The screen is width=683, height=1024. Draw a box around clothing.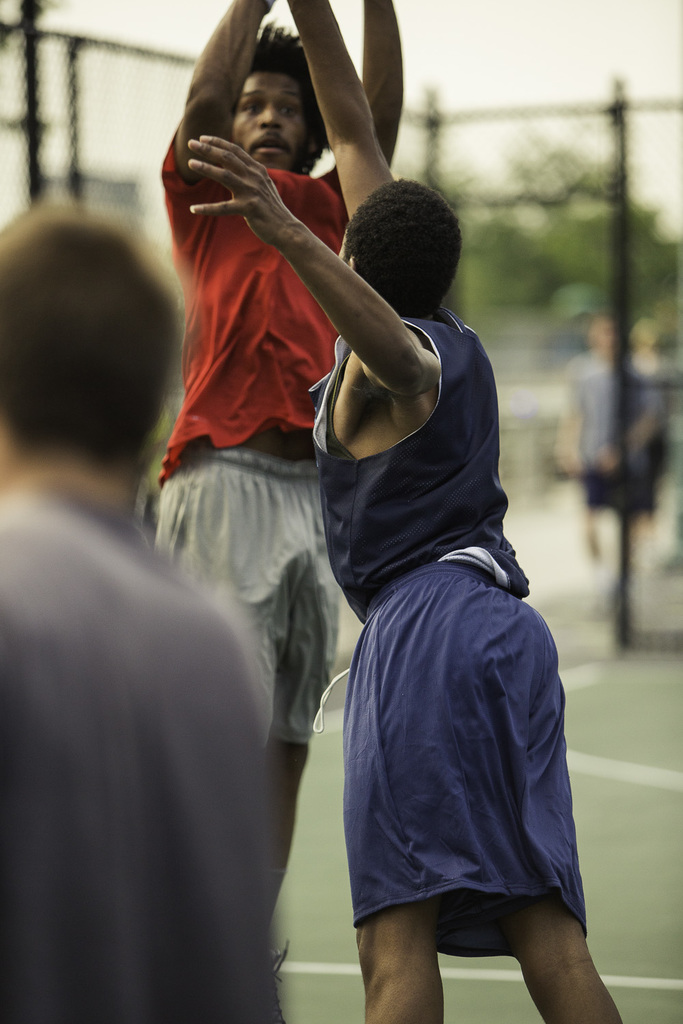
Rect(307, 309, 589, 963).
